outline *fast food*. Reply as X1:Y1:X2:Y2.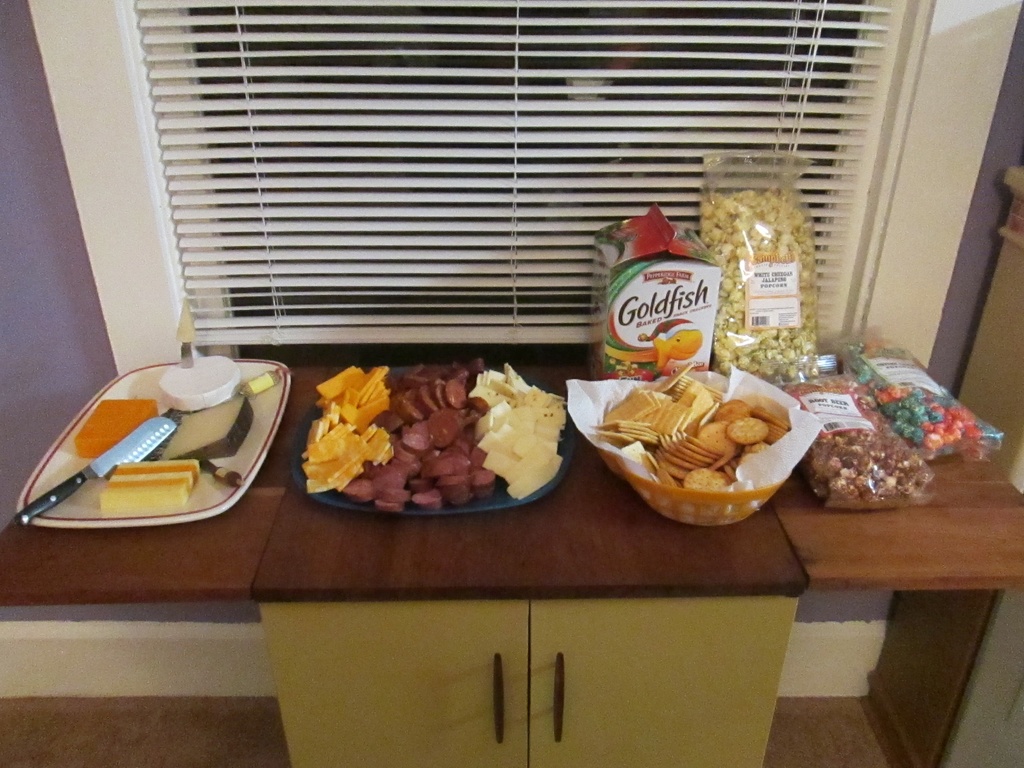
842:324:1004:461.
